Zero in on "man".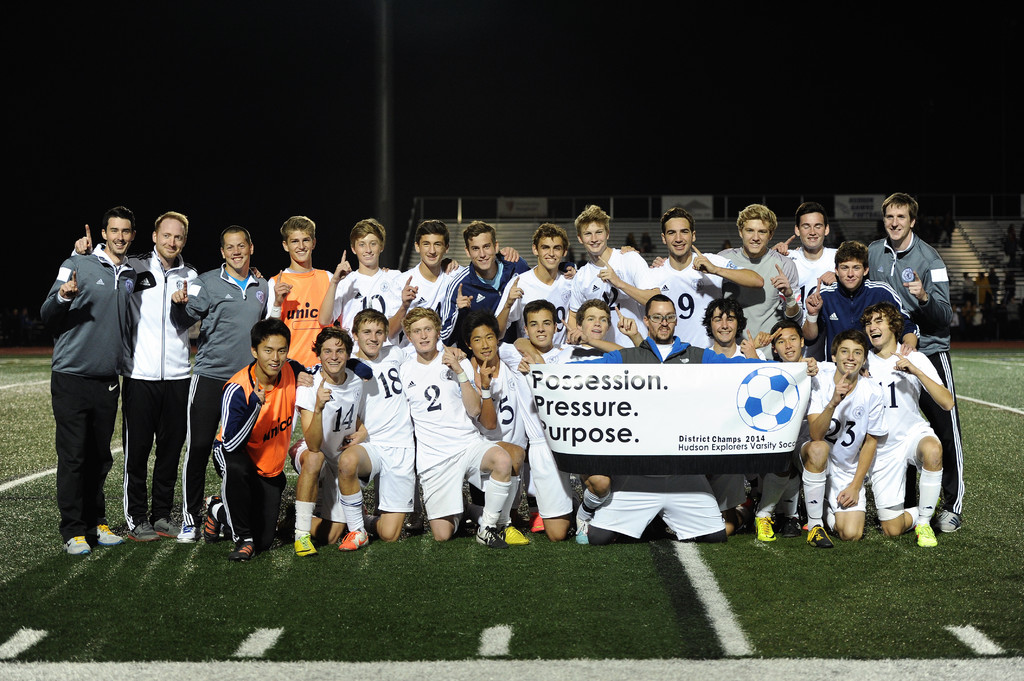
Zeroed in: (70,212,264,543).
